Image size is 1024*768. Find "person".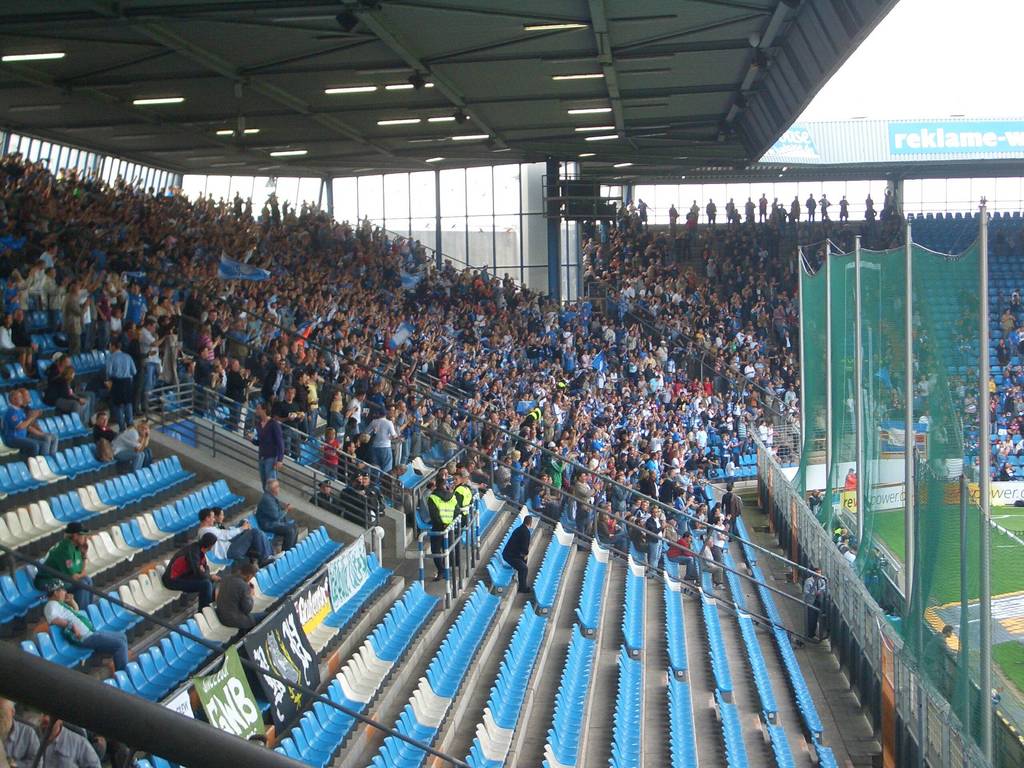
box(0, 693, 42, 767).
